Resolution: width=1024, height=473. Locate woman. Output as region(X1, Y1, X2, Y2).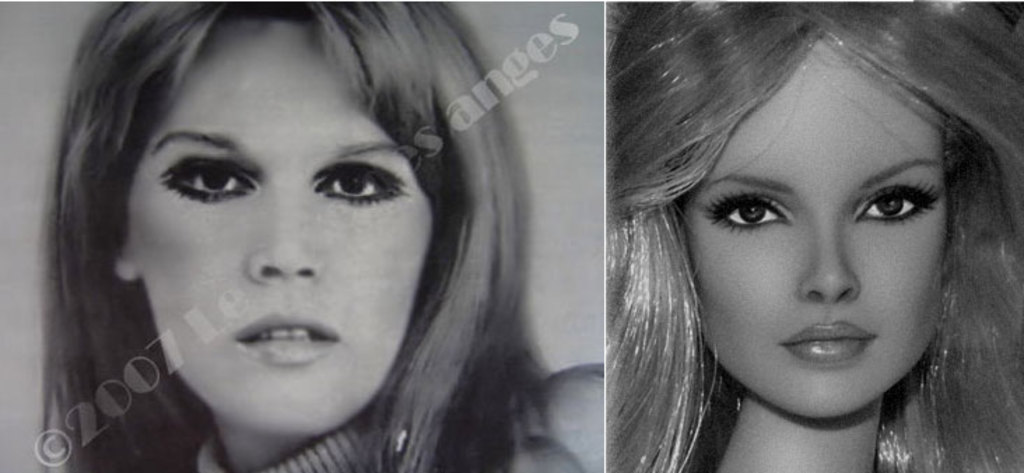
region(0, 0, 607, 472).
